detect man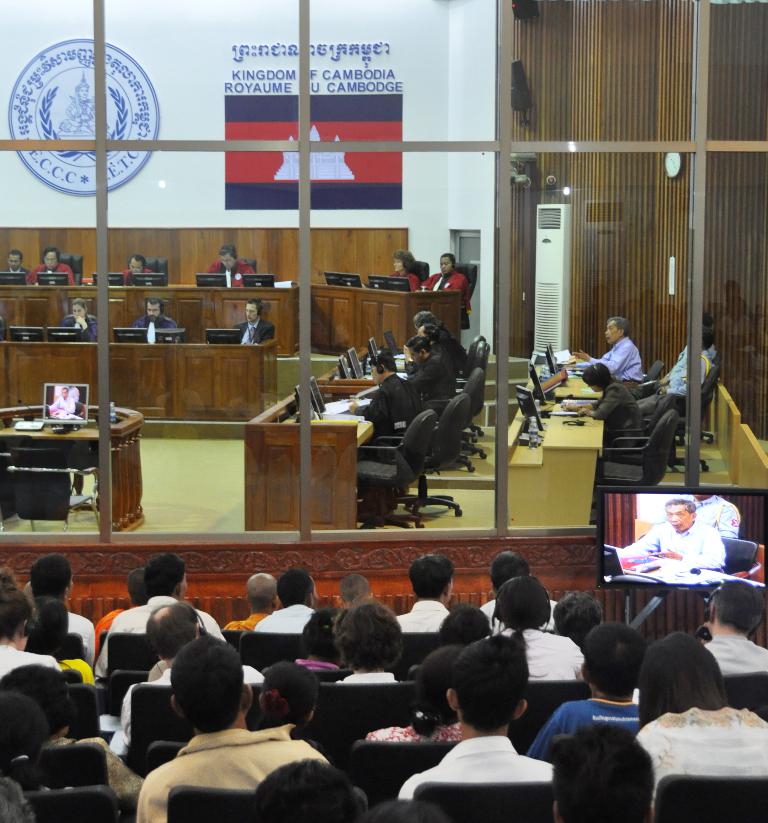
rect(28, 552, 95, 668)
